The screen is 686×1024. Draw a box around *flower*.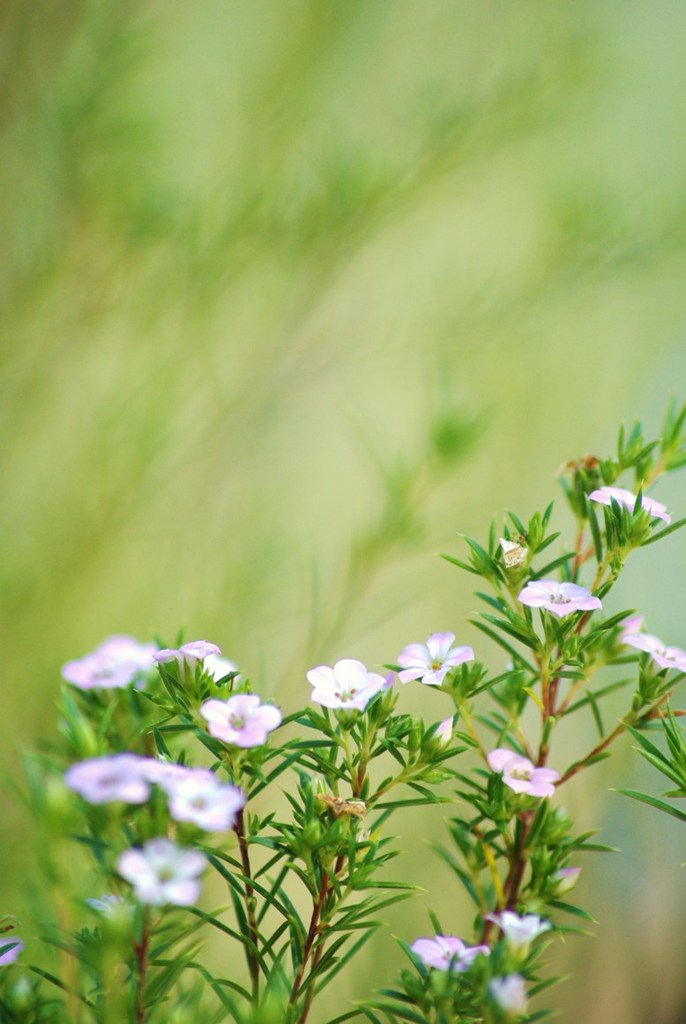
bbox=[487, 976, 532, 1023].
